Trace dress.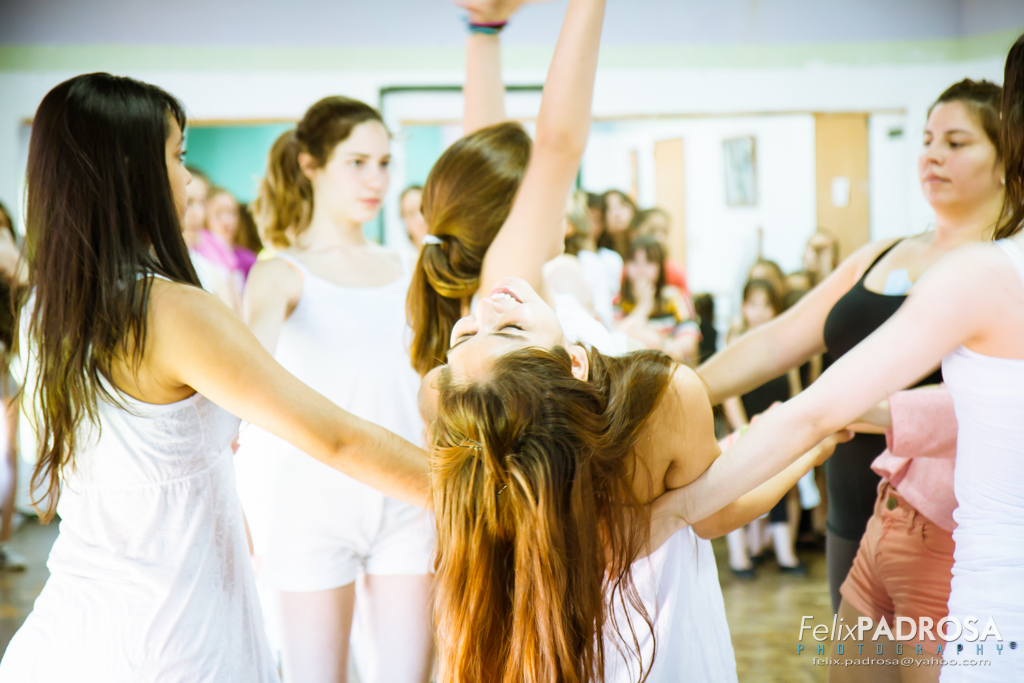
Traced to pyautogui.locateOnScreen(25, 160, 285, 674).
